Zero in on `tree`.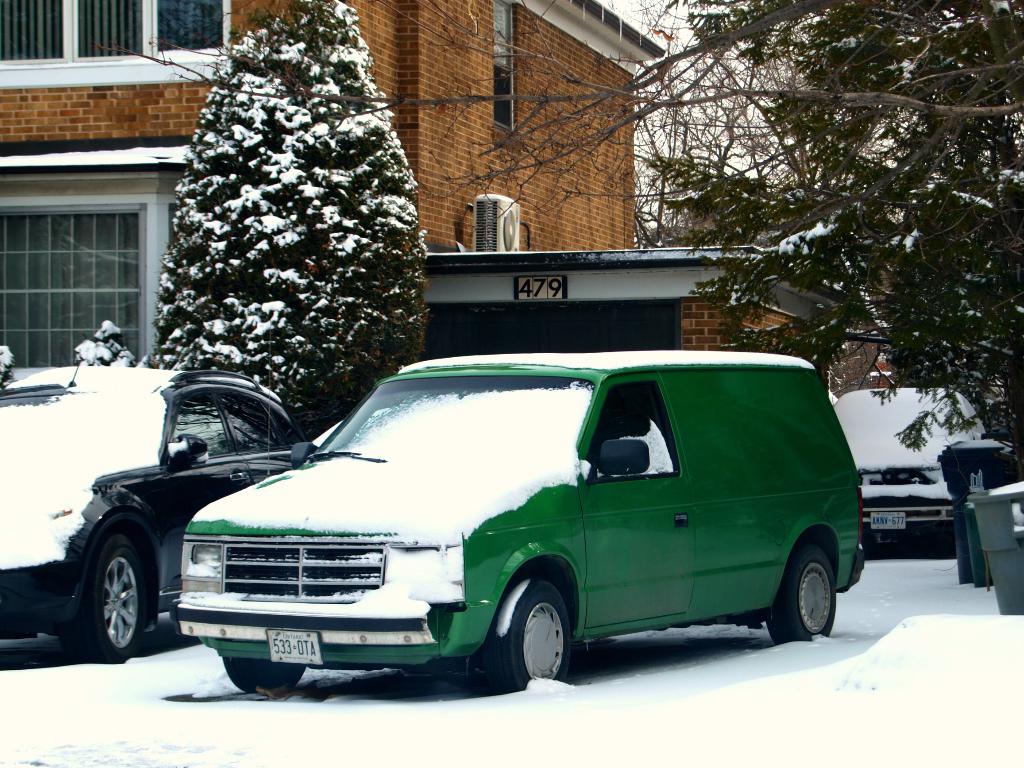
Zeroed in: 125 19 441 411.
